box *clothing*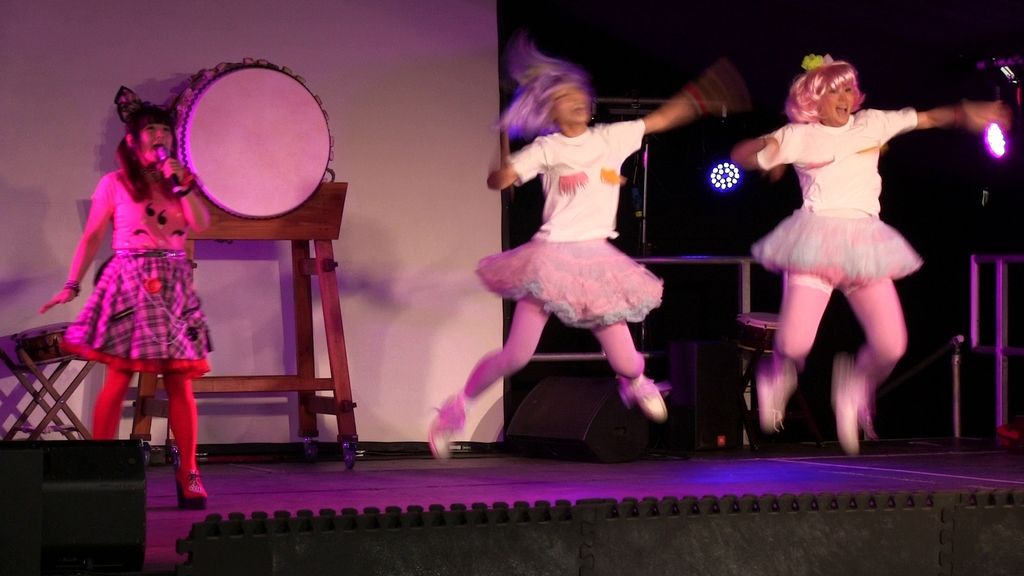
left=470, top=122, right=664, bottom=327
